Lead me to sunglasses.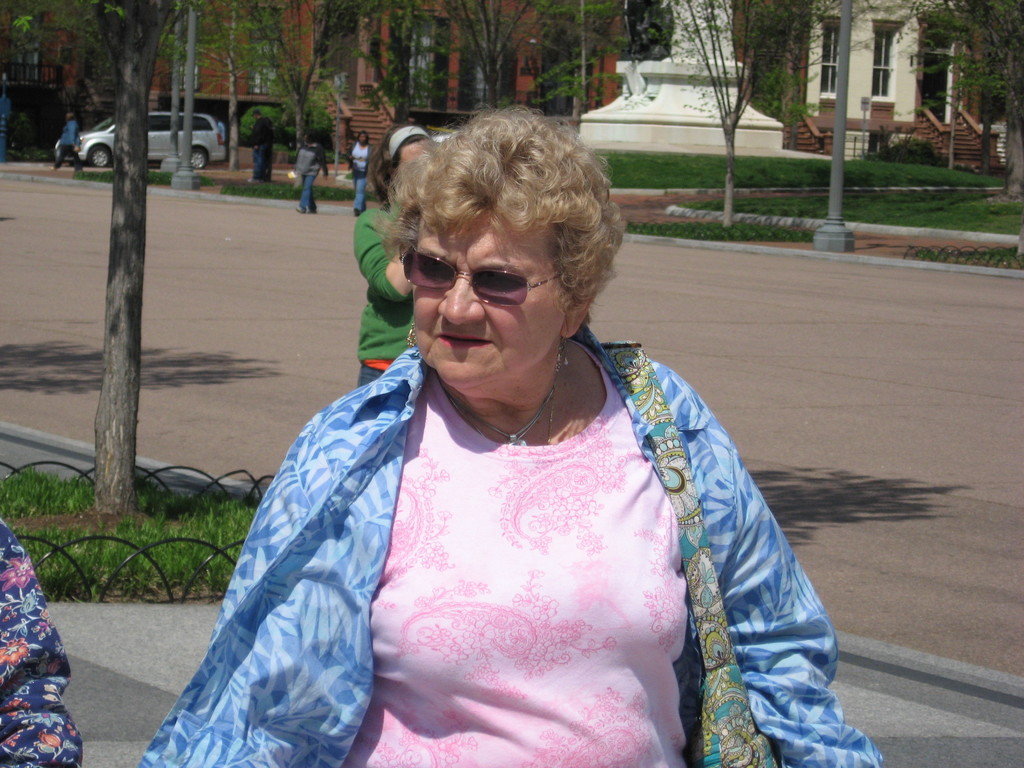
Lead to (395,239,568,310).
